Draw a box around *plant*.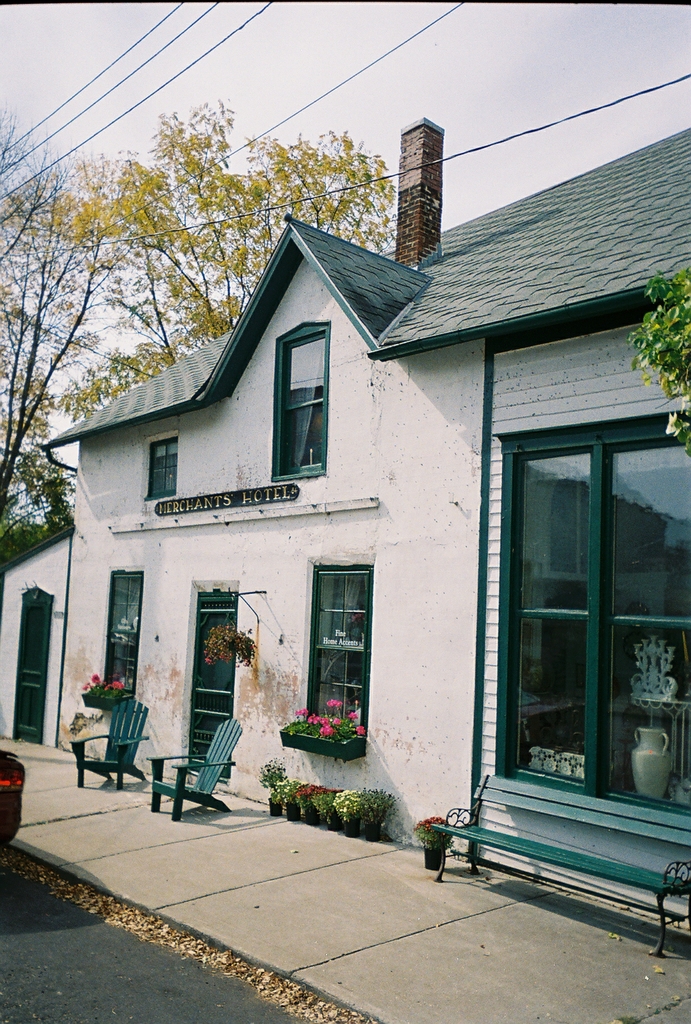
{"x1": 84, "y1": 674, "x2": 131, "y2": 716}.
